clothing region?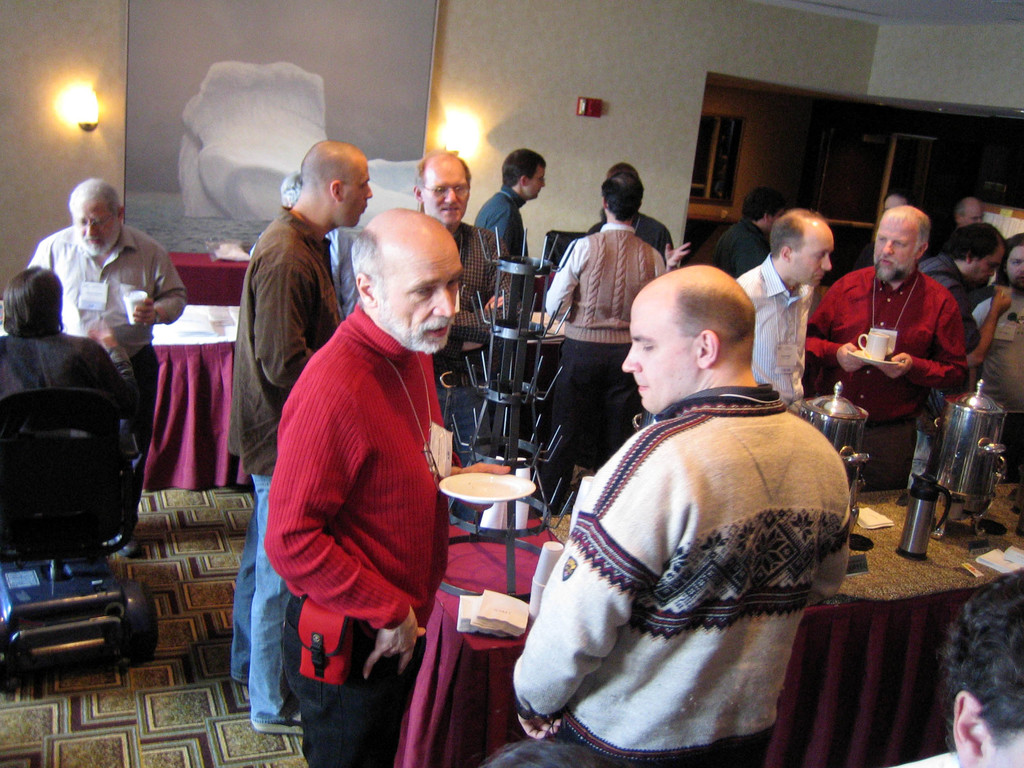
{"left": 468, "top": 186, "right": 529, "bottom": 260}
